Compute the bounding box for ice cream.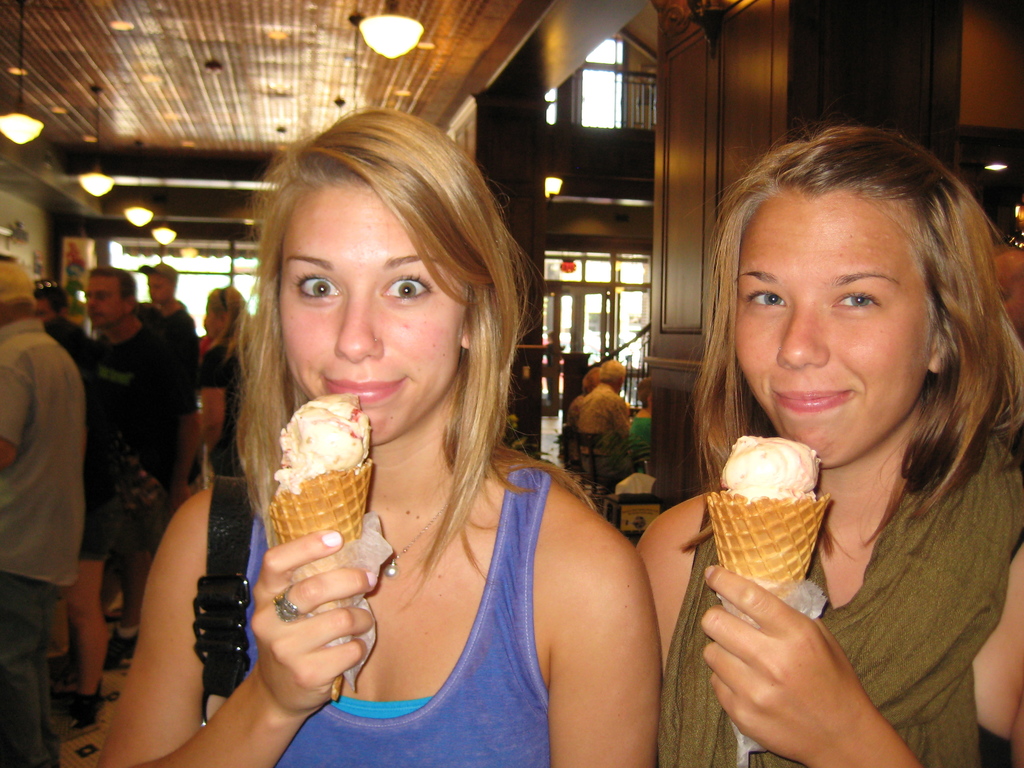
(left=703, top=430, right=835, bottom=748).
